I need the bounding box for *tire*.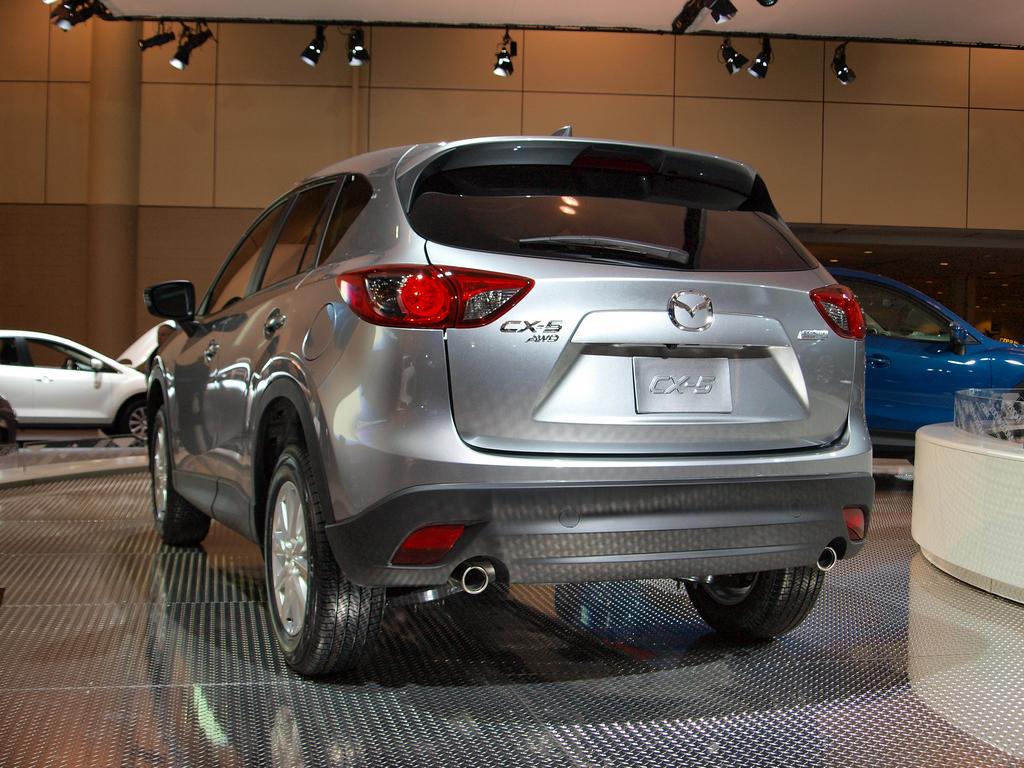
Here it is: [260,444,390,684].
